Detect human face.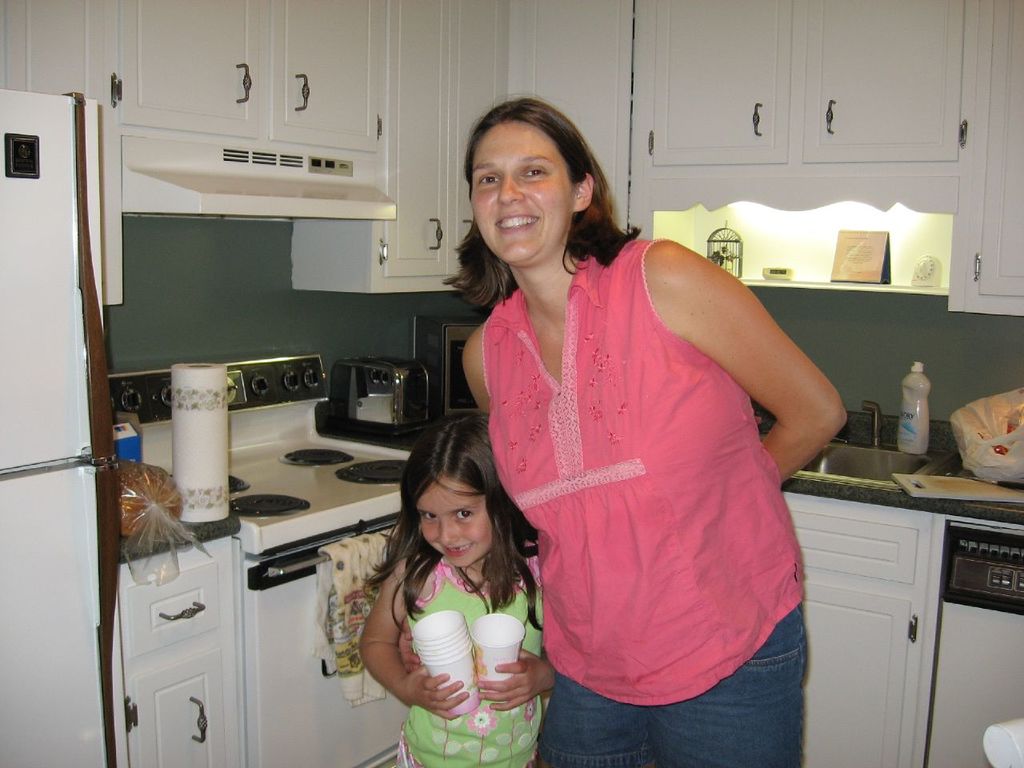
Detected at detection(474, 122, 564, 264).
